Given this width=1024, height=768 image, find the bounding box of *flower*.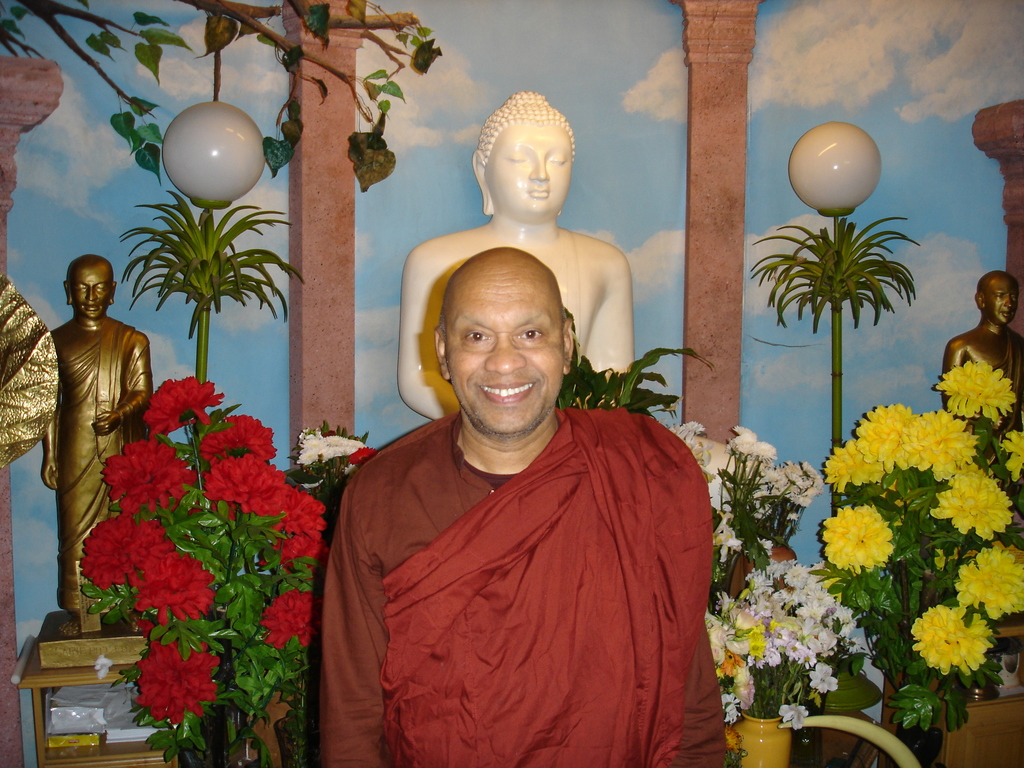
bbox=(145, 378, 225, 444).
